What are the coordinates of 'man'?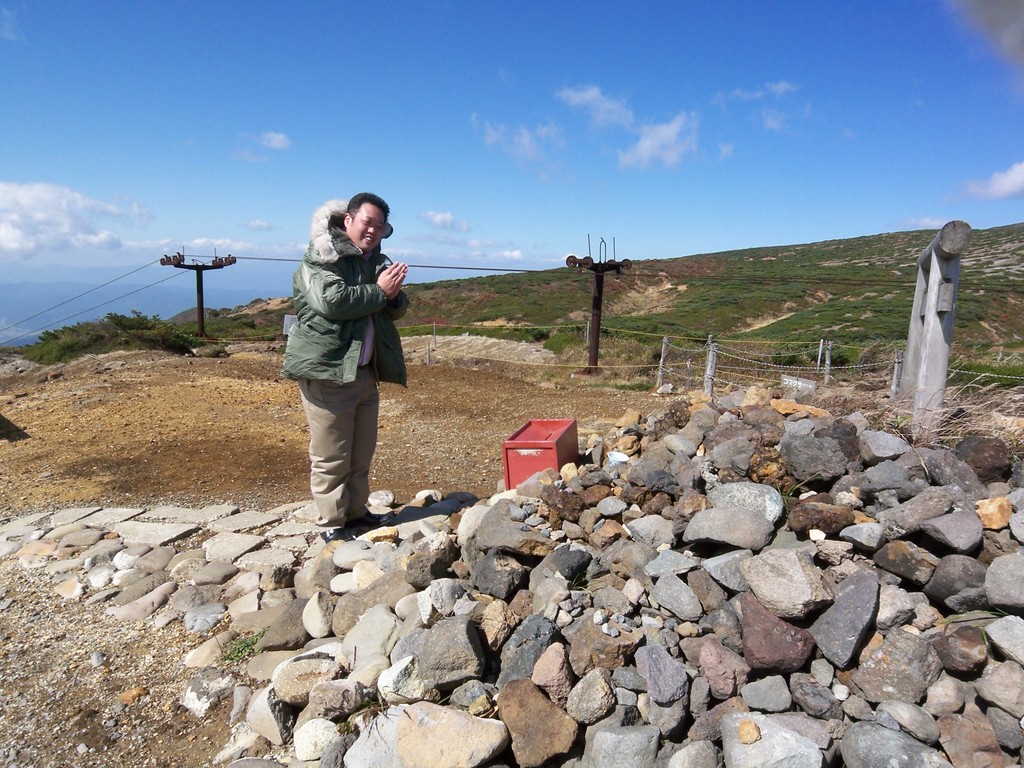
[x1=280, y1=190, x2=410, y2=542].
